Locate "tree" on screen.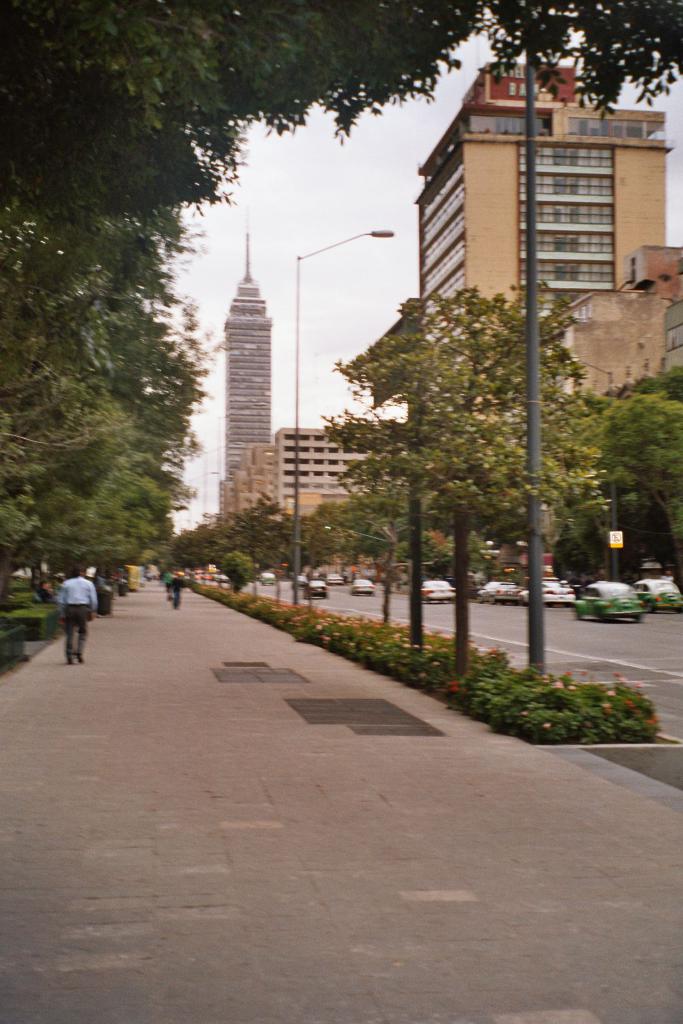
On screen at bbox(314, 477, 416, 623).
